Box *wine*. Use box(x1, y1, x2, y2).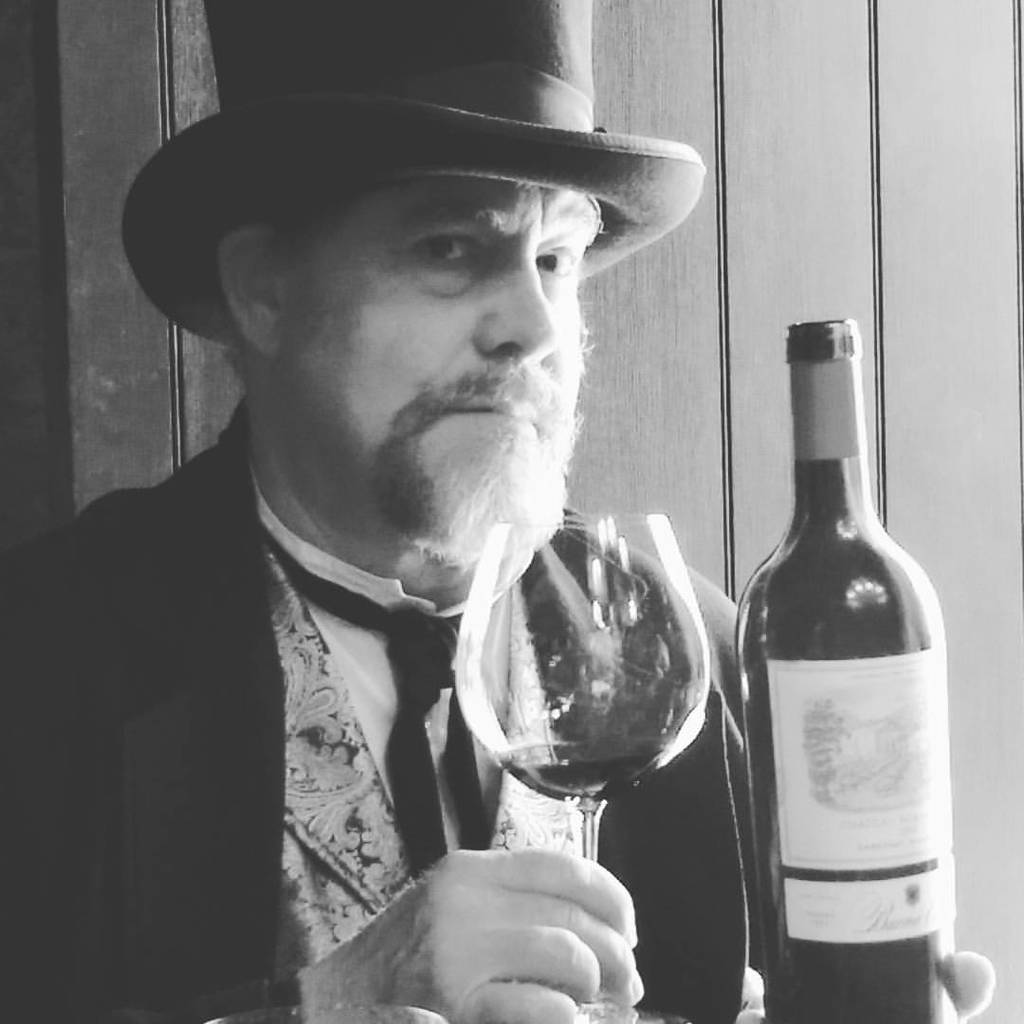
box(723, 314, 950, 1023).
